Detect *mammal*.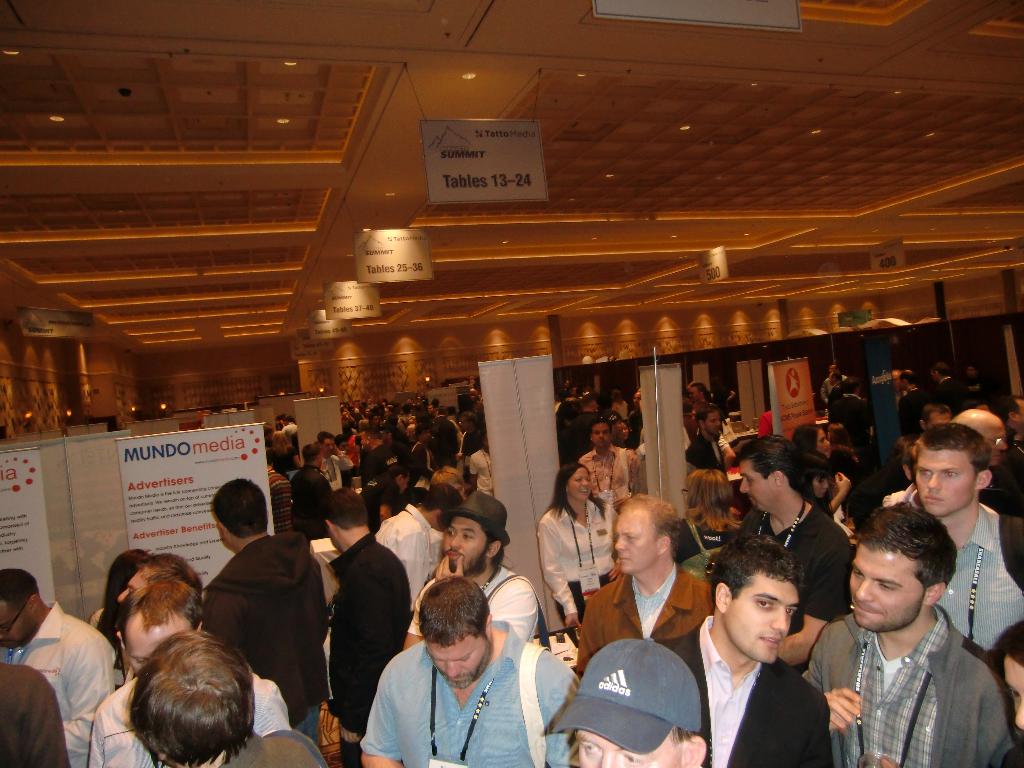
Detected at l=402, t=486, r=542, b=650.
